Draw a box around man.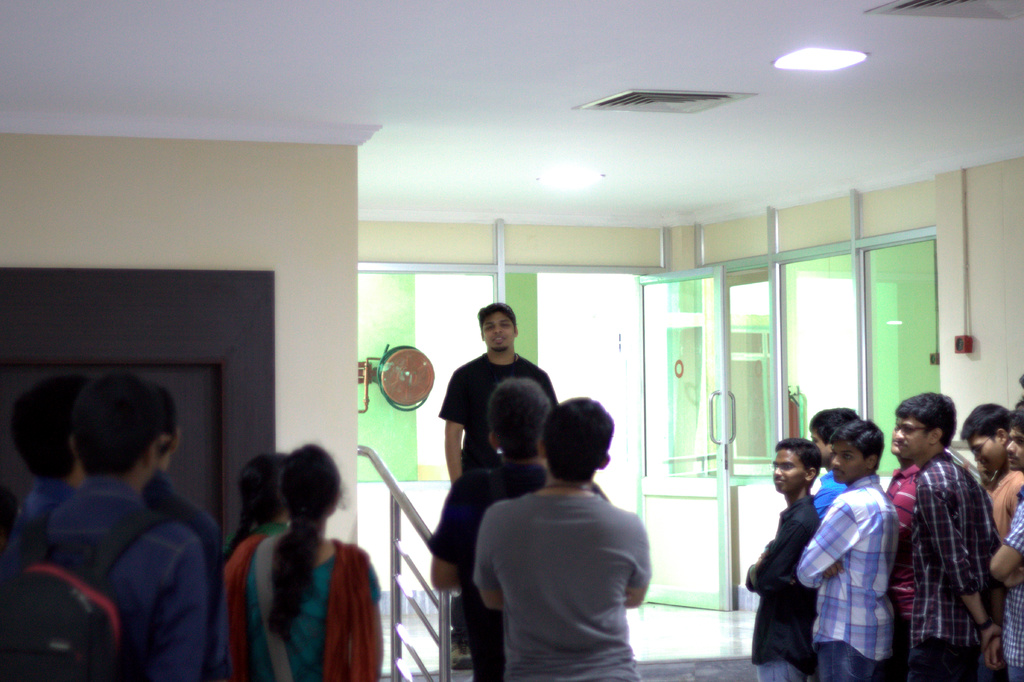
[left=986, top=403, right=1023, bottom=681].
